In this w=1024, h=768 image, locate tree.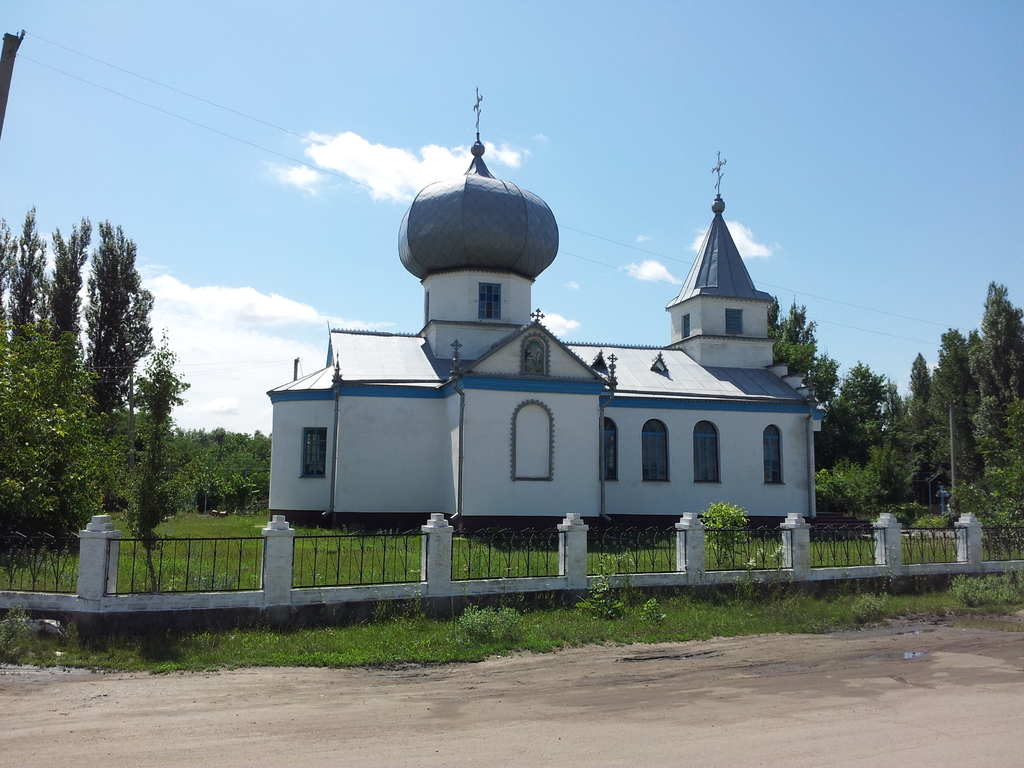
Bounding box: box(972, 278, 1023, 464).
